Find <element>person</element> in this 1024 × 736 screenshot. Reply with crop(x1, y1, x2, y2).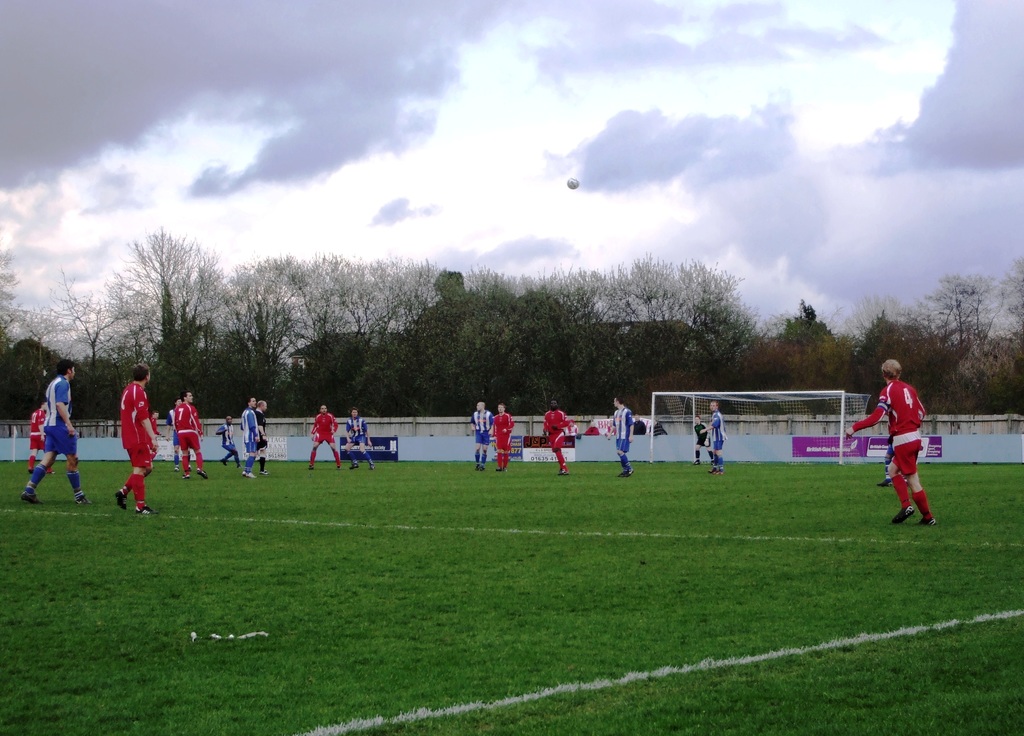
crop(166, 397, 195, 471).
